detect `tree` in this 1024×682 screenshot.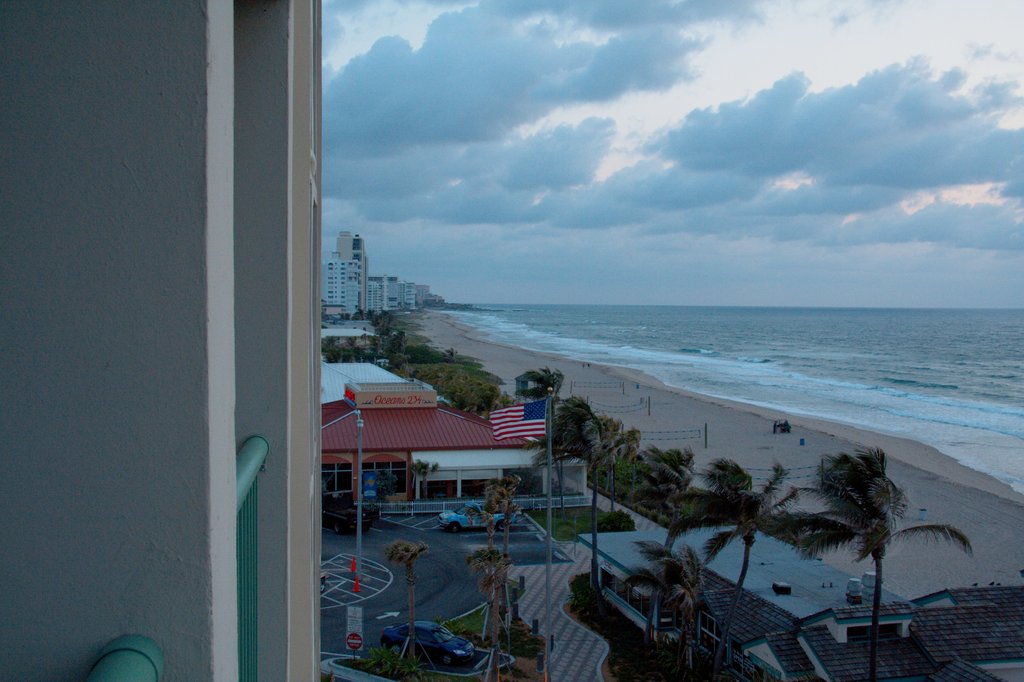
Detection: l=624, t=448, r=695, b=652.
